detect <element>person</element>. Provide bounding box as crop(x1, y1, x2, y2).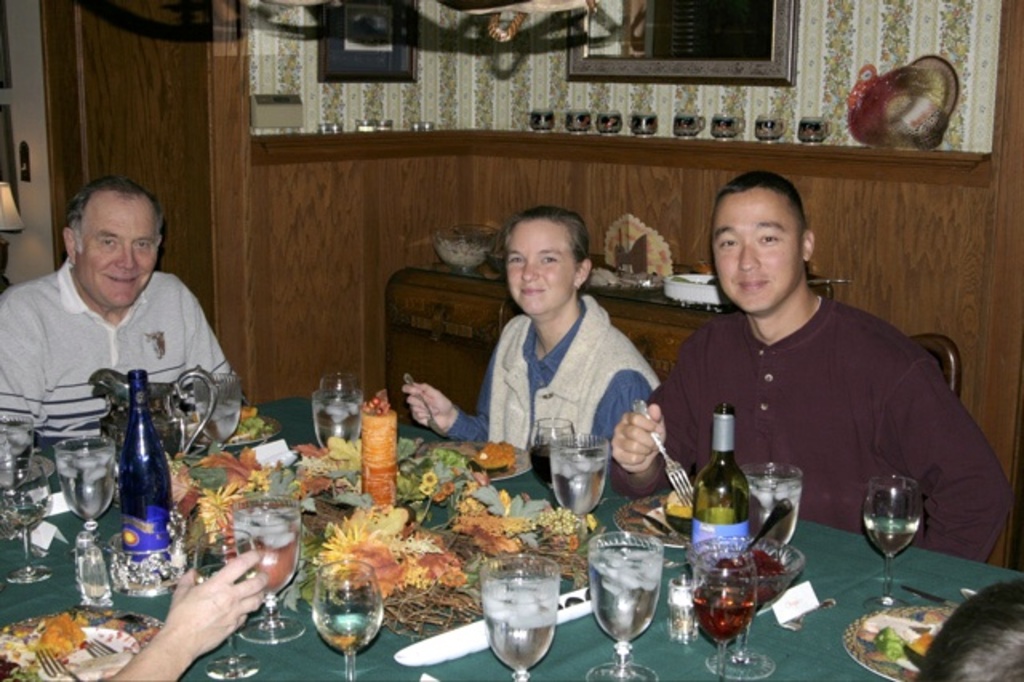
crop(467, 184, 664, 519).
